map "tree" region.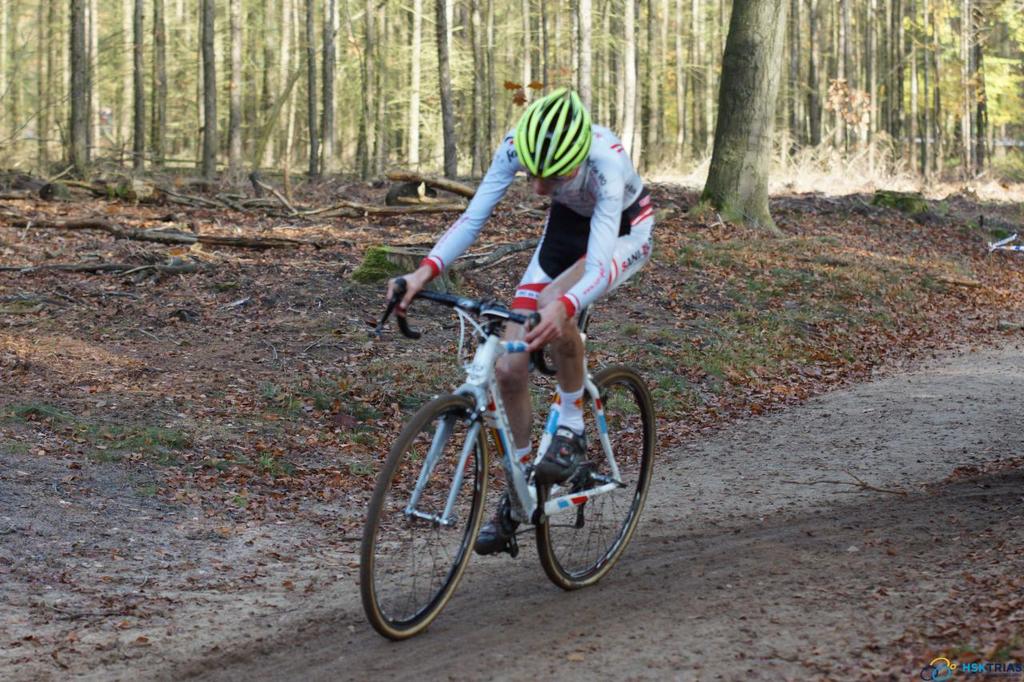
Mapped to [left=60, top=0, right=110, bottom=172].
